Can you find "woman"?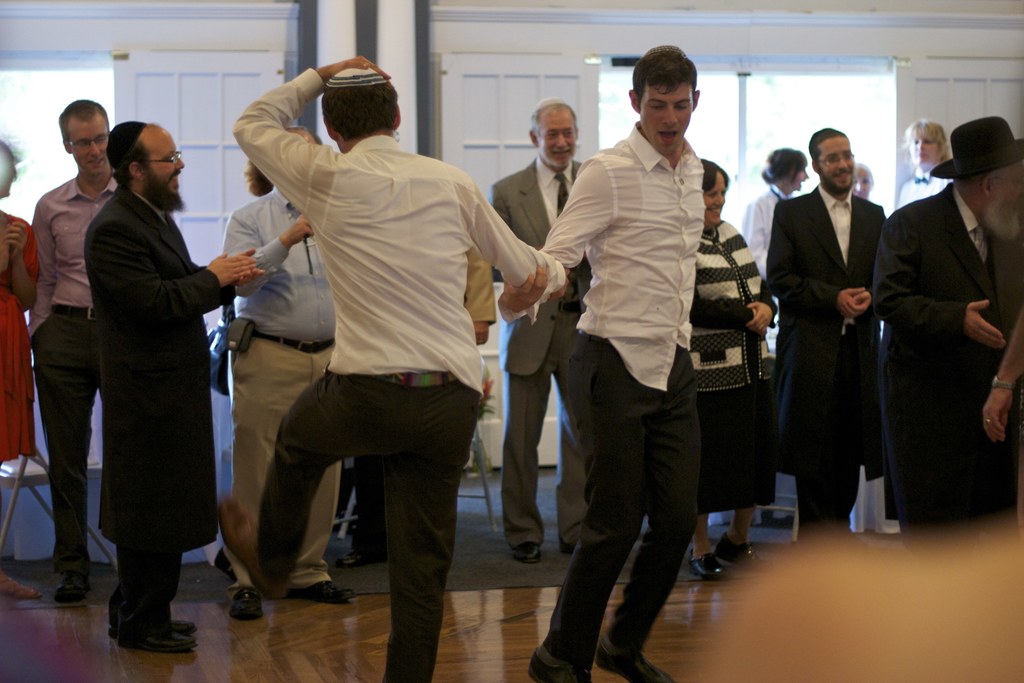
Yes, bounding box: select_region(0, 138, 45, 602).
